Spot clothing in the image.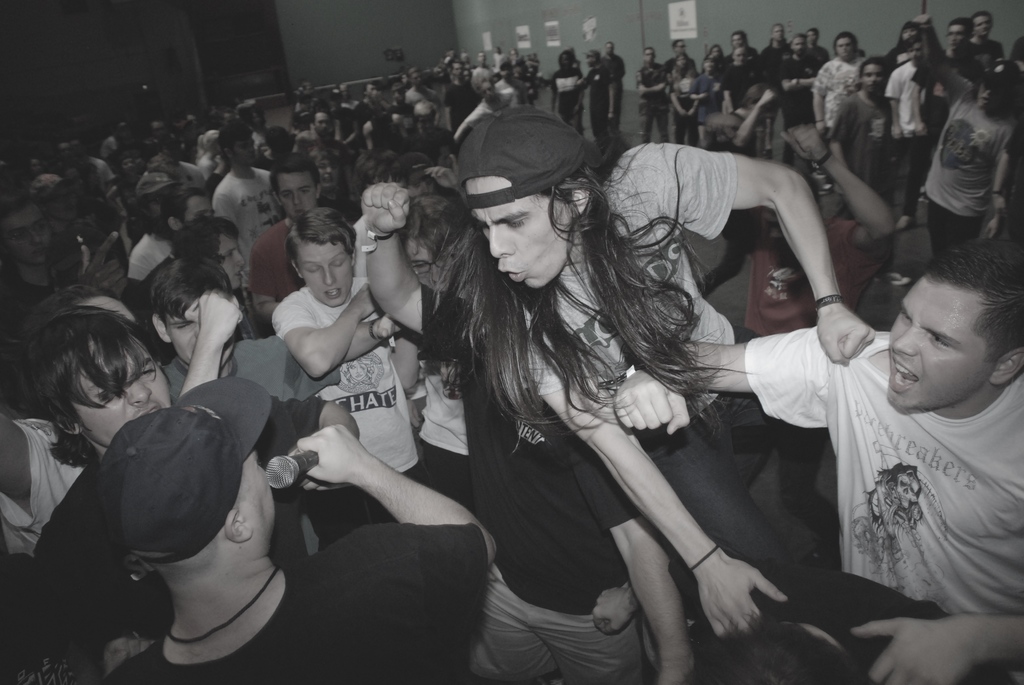
clothing found at (936,45,994,104).
